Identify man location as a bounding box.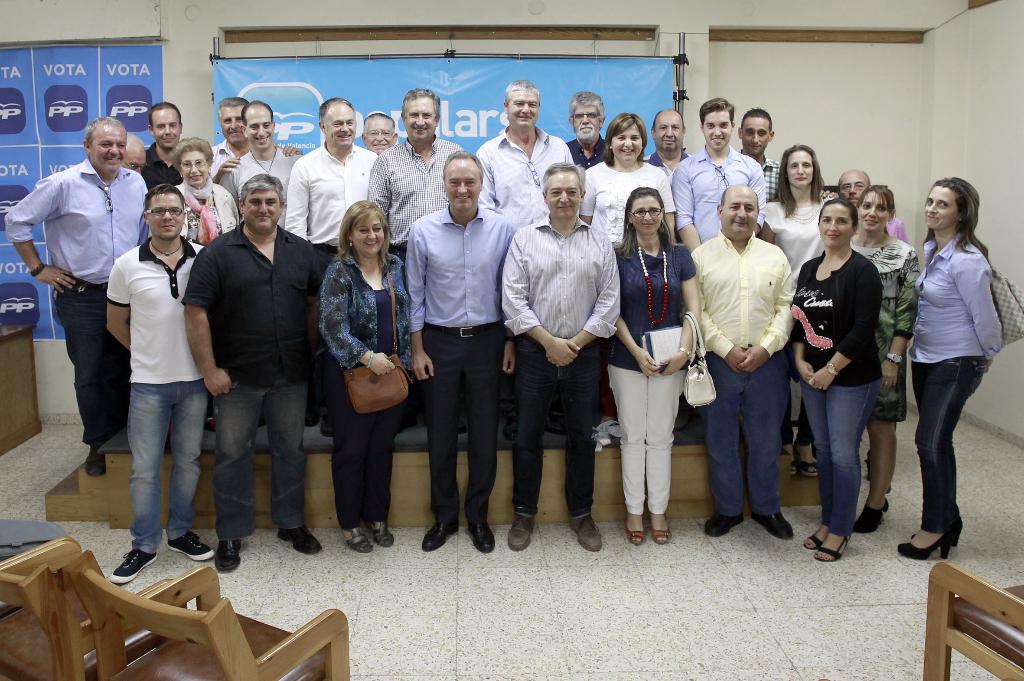
{"left": 19, "top": 117, "right": 149, "bottom": 508}.
